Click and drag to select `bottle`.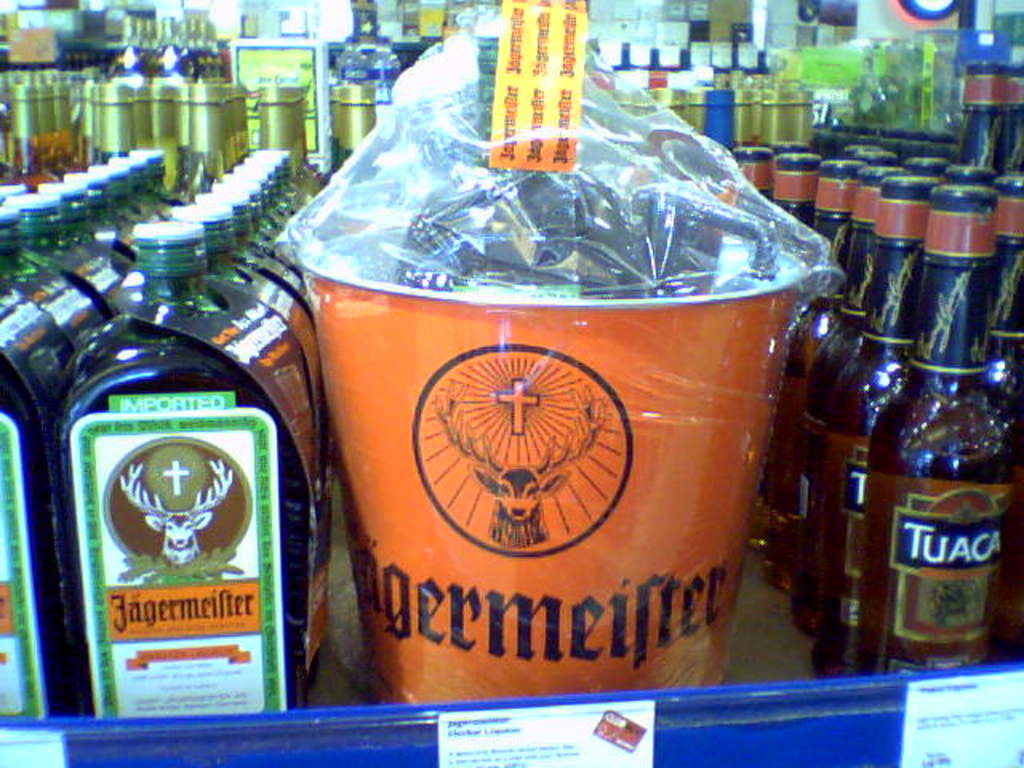
Selection: select_region(32, 216, 310, 728).
